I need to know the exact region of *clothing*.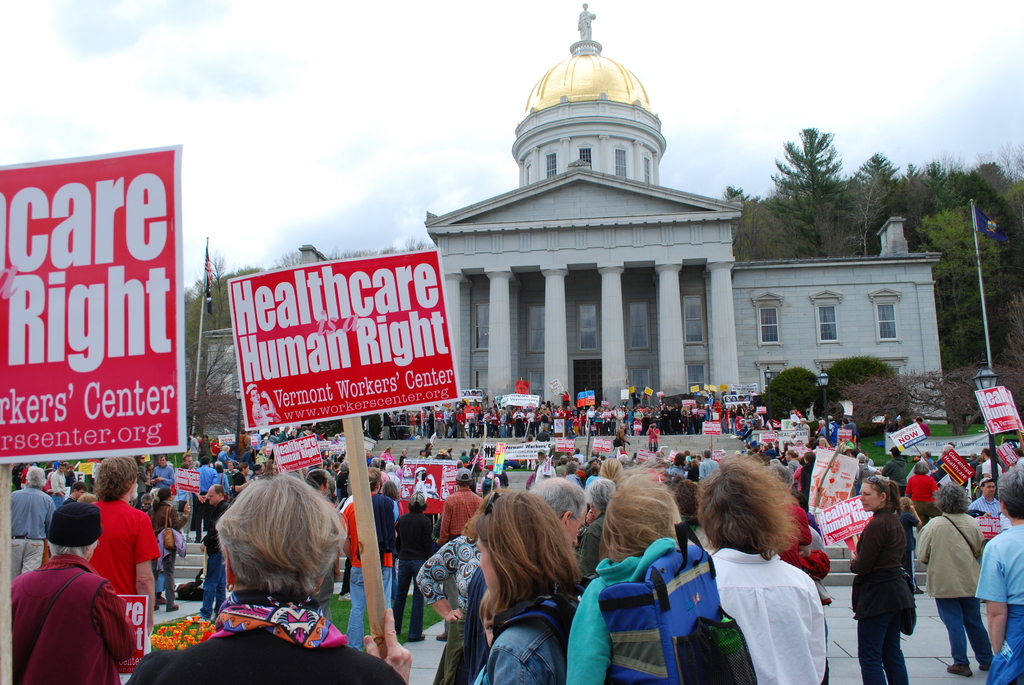
Region: <bbox>87, 498, 159, 645</bbox>.
